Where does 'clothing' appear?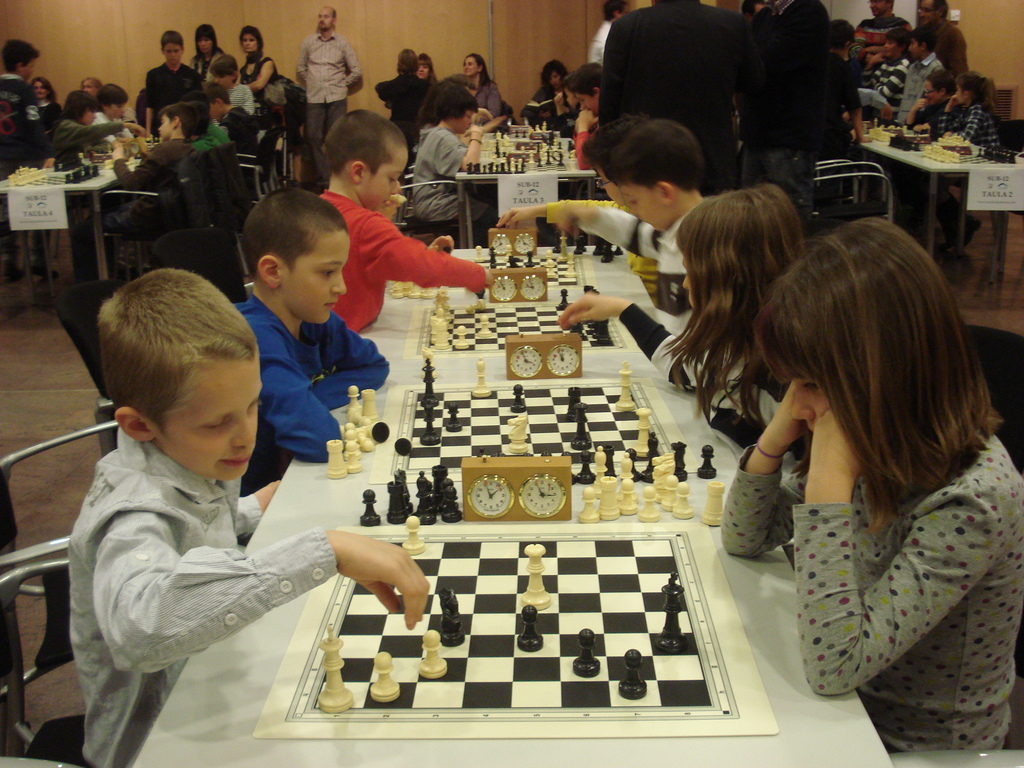
Appears at bbox=[0, 74, 56, 276].
